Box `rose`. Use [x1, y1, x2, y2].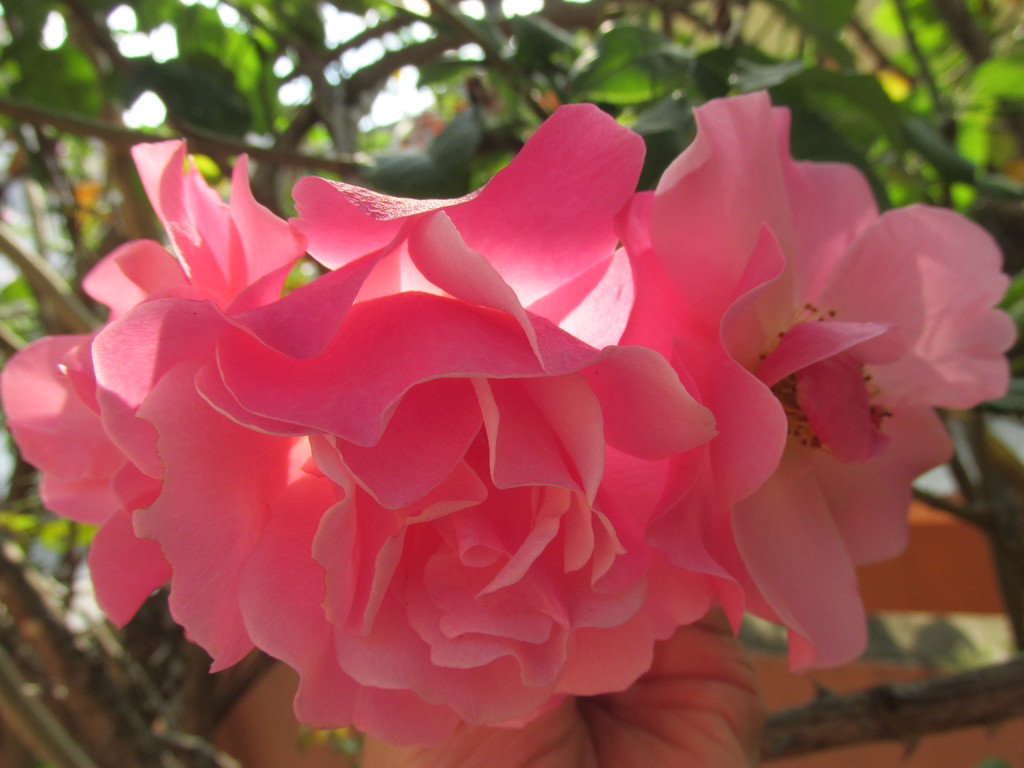
[0, 98, 715, 748].
